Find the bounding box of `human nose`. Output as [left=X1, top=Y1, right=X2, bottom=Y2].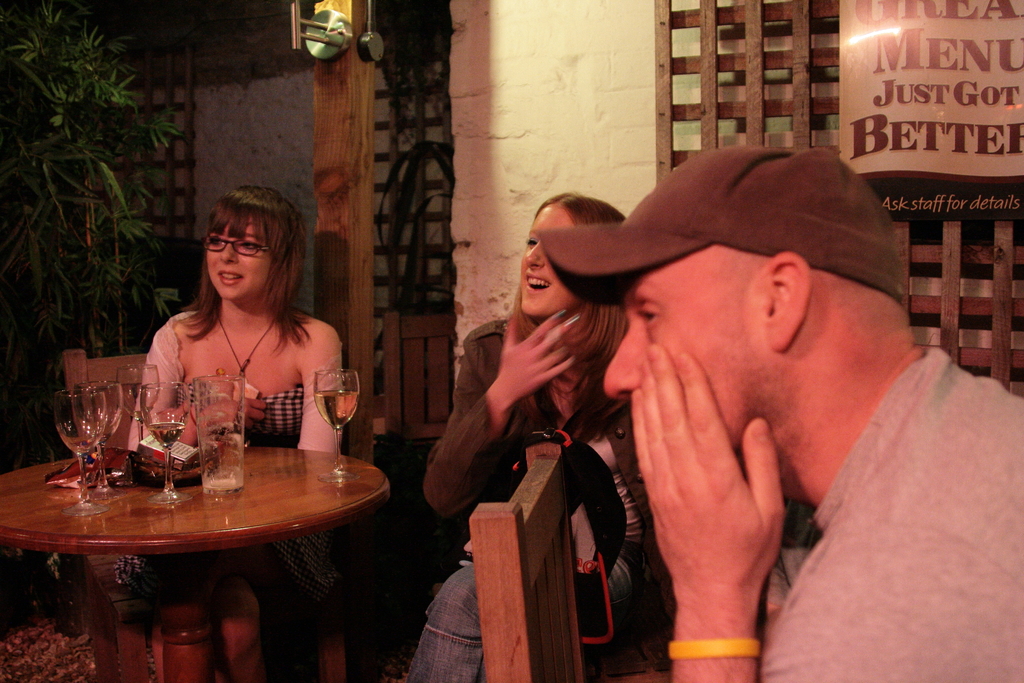
[left=218, top=238, right=241, bottom=263].
